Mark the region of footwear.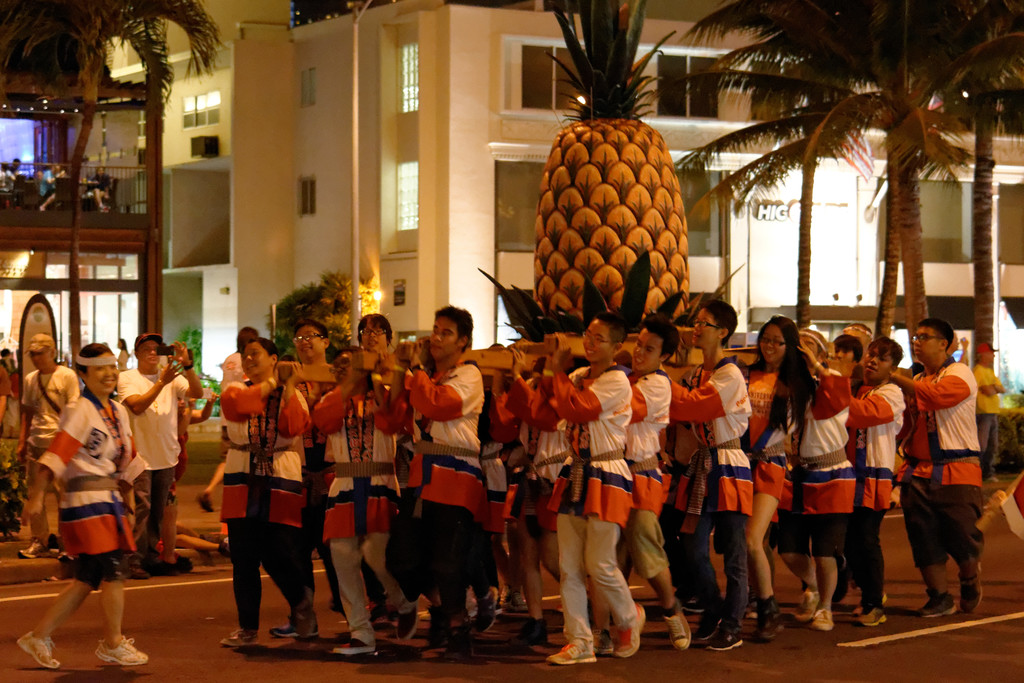
Region: [817,605,842,637].
